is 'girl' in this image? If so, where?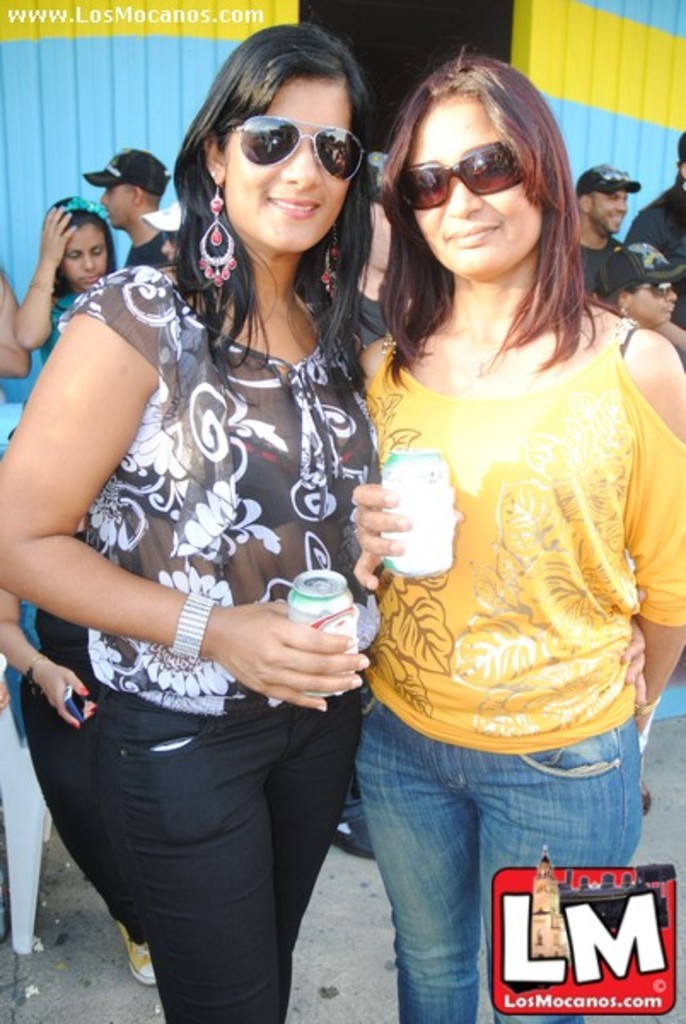
Yes, at [x1=9, y1=193, x2=125, y2=394].
